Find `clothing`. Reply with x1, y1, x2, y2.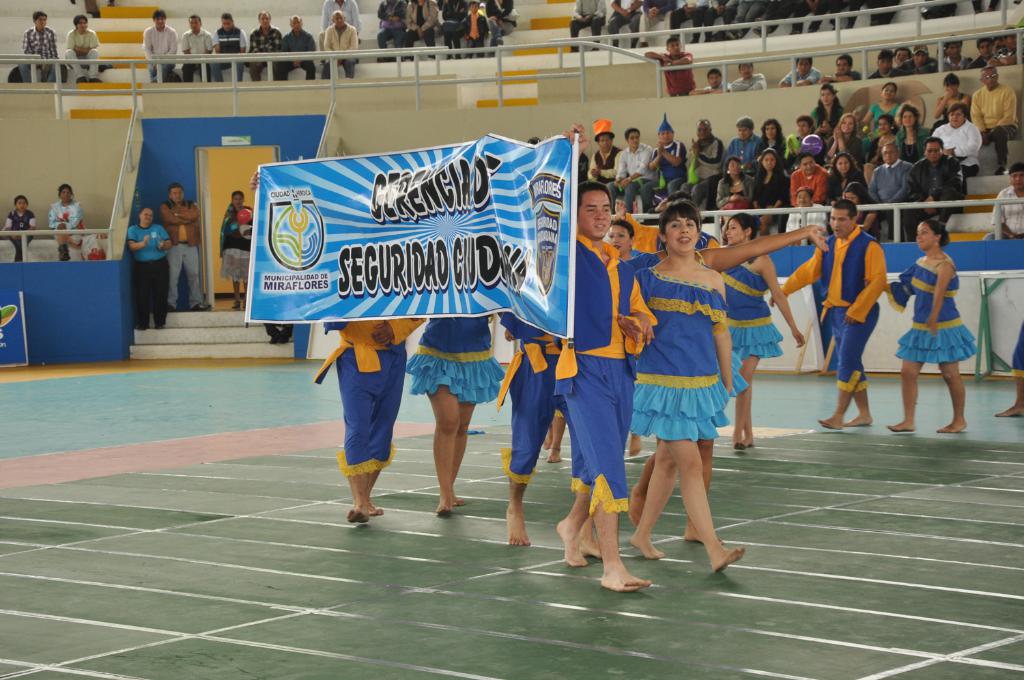
572, 0, 1003, 19.
